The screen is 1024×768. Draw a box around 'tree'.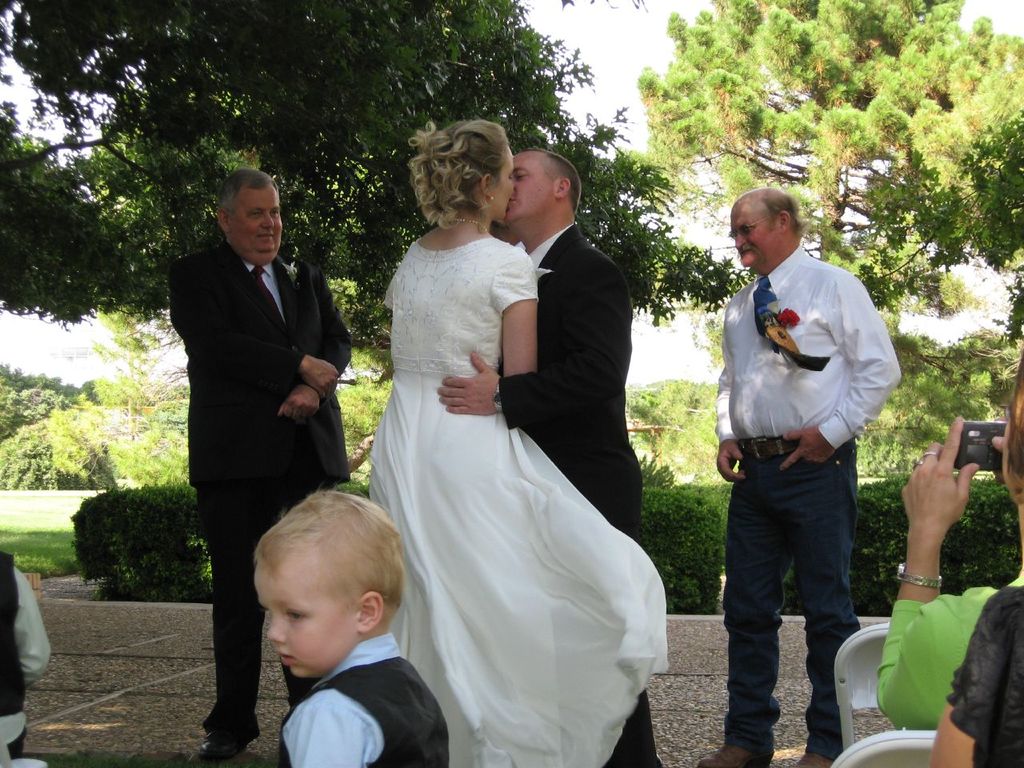
box=[637, 0, 1023, 351].
